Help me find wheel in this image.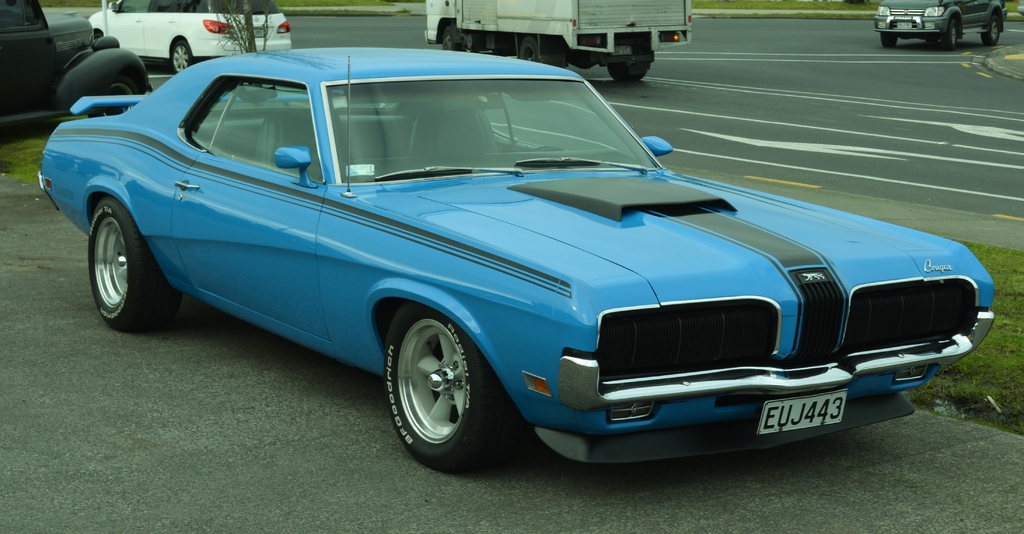
Found it: [x1=937, y1=19, x2=964, y2=50].
